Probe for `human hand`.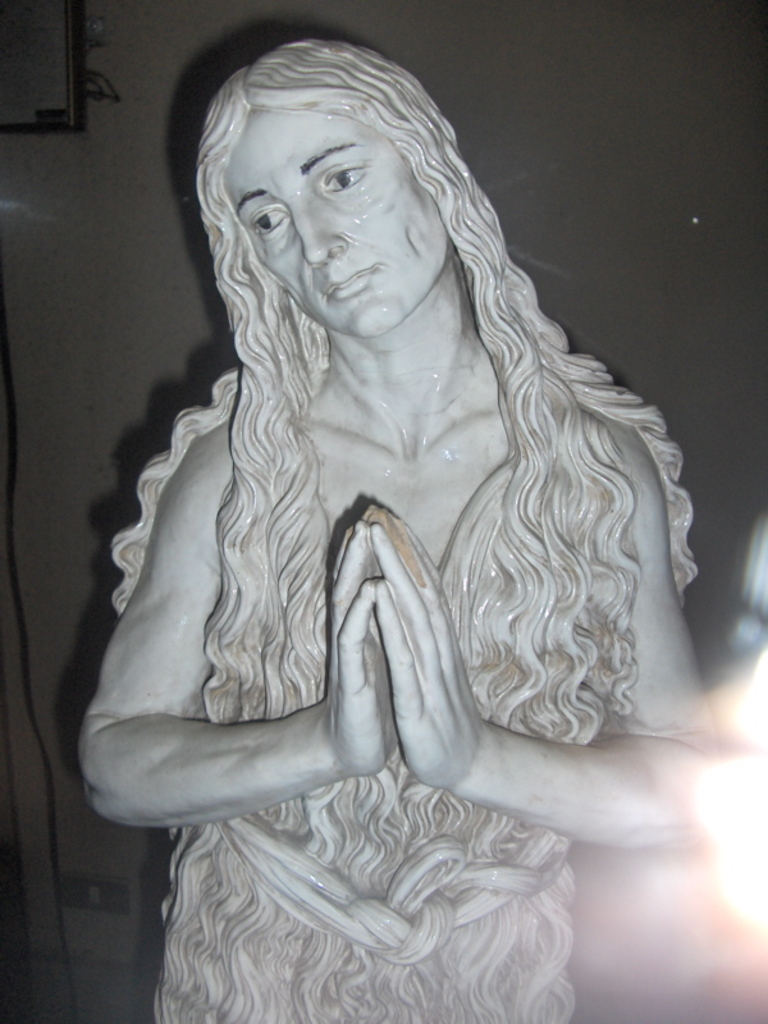
Probe result: box(370, 504, 490, 785).
